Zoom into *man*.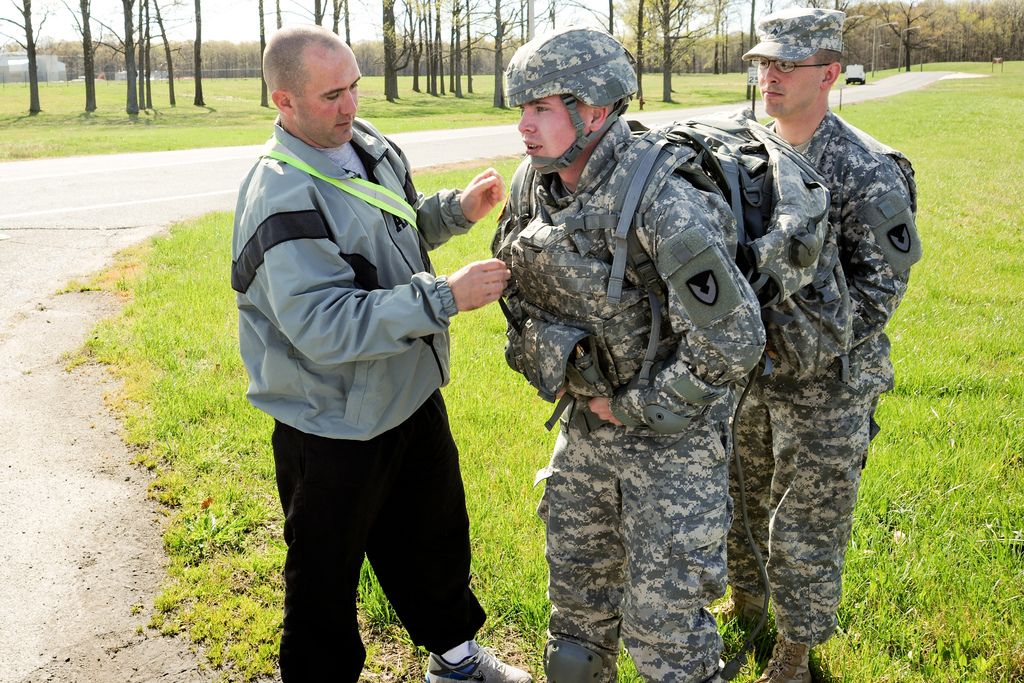
Zoom target: {"x1": 713, "y1": 0, "x2": 923, "y2": 682}.
